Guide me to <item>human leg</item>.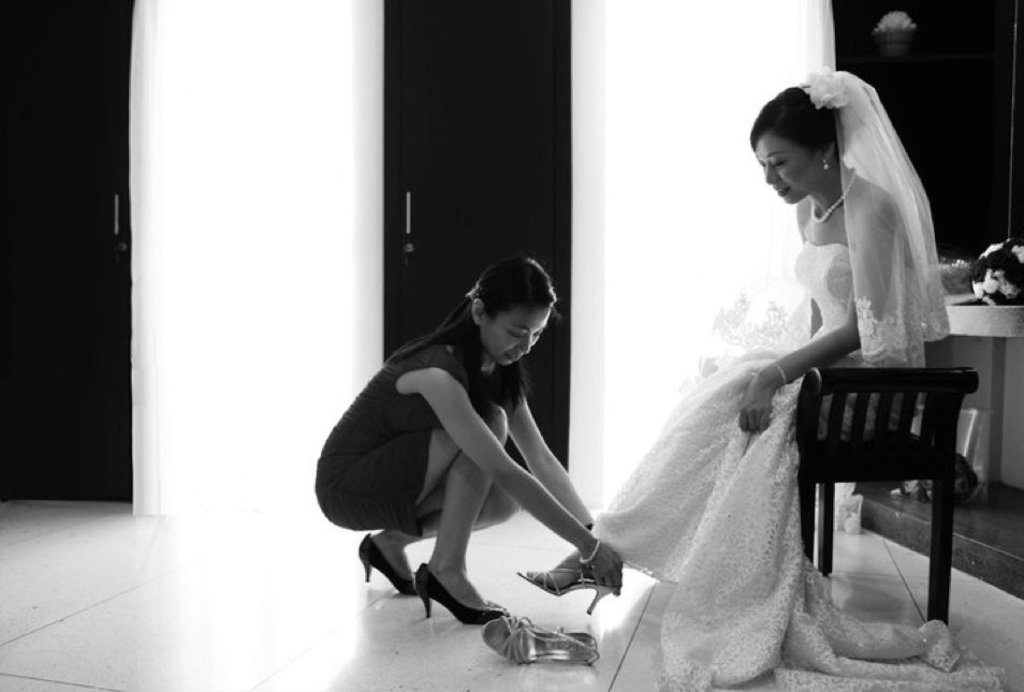
Guidance: [520, 356, 860, 616].
